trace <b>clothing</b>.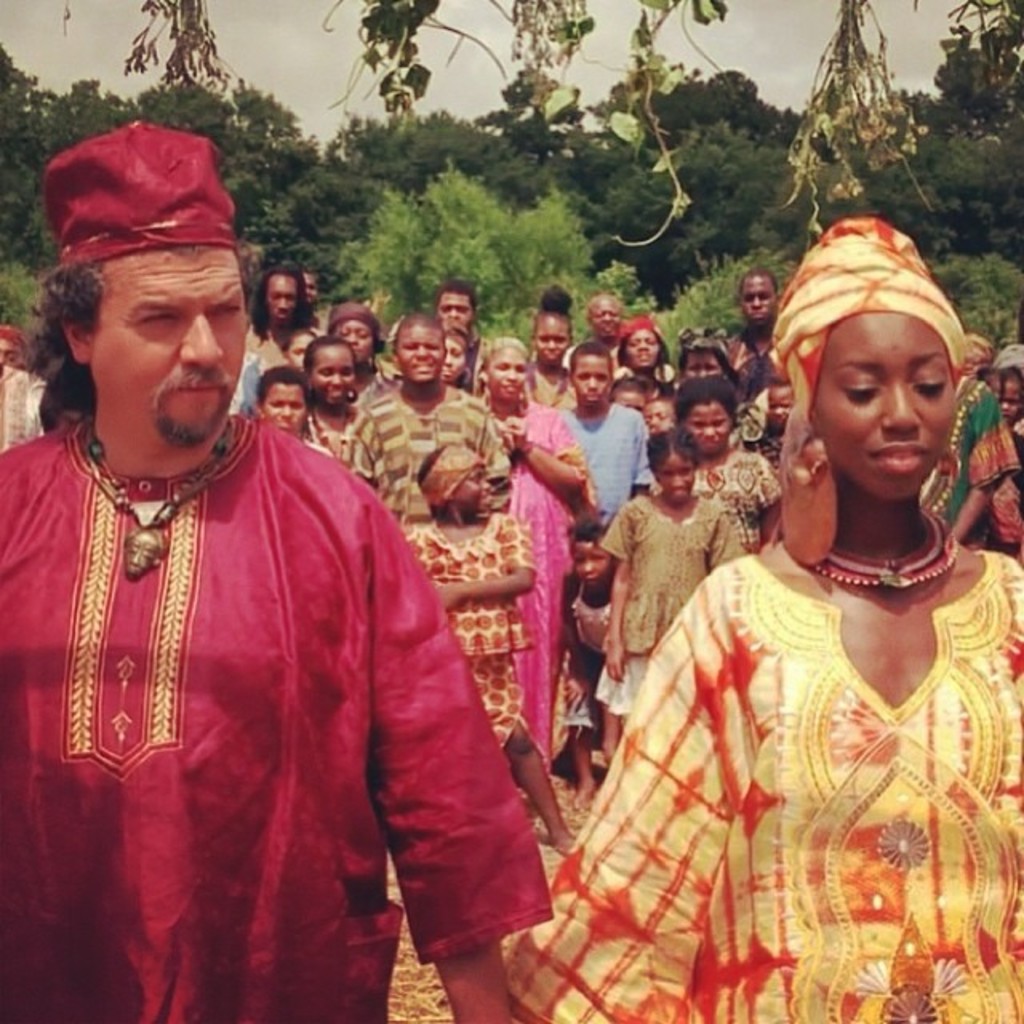
Traced to crop(520, 349, 574, 403).
